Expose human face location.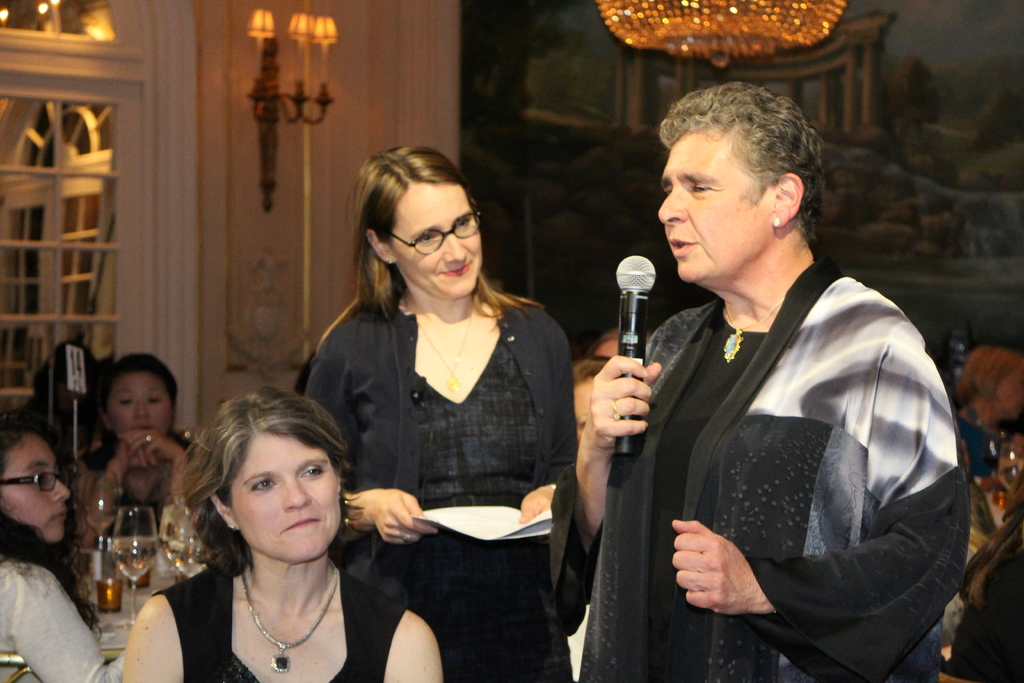
Exposed at 108,375,174,436.
